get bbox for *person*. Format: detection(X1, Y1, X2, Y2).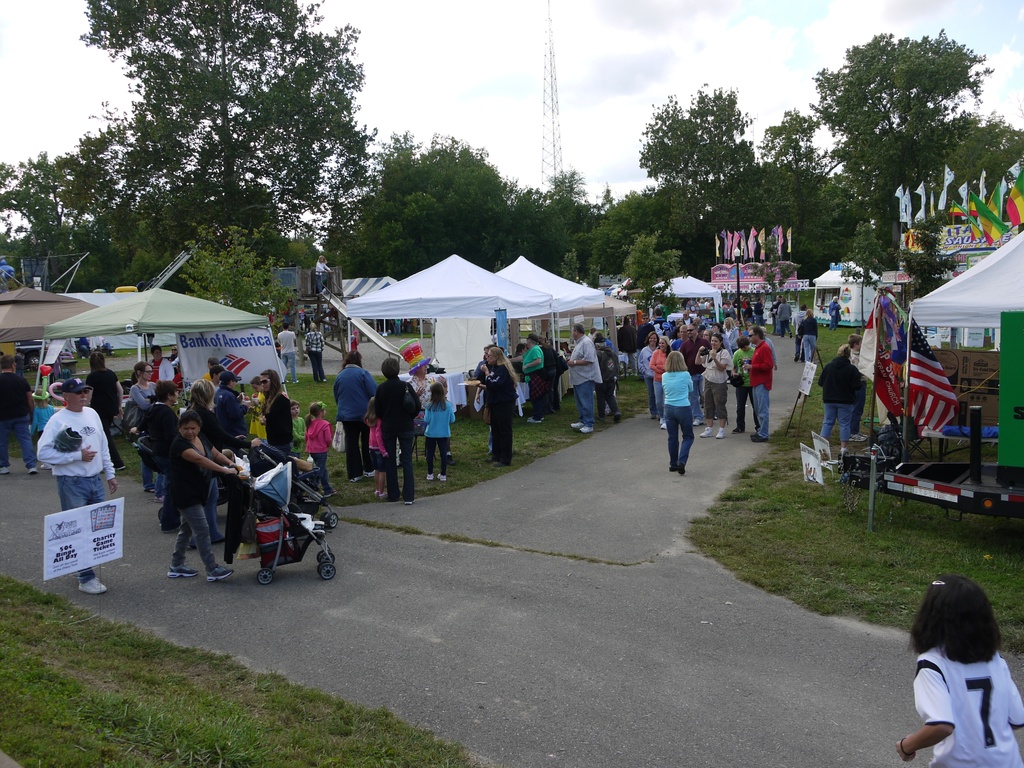
detection(694, 331, 734, 438).
